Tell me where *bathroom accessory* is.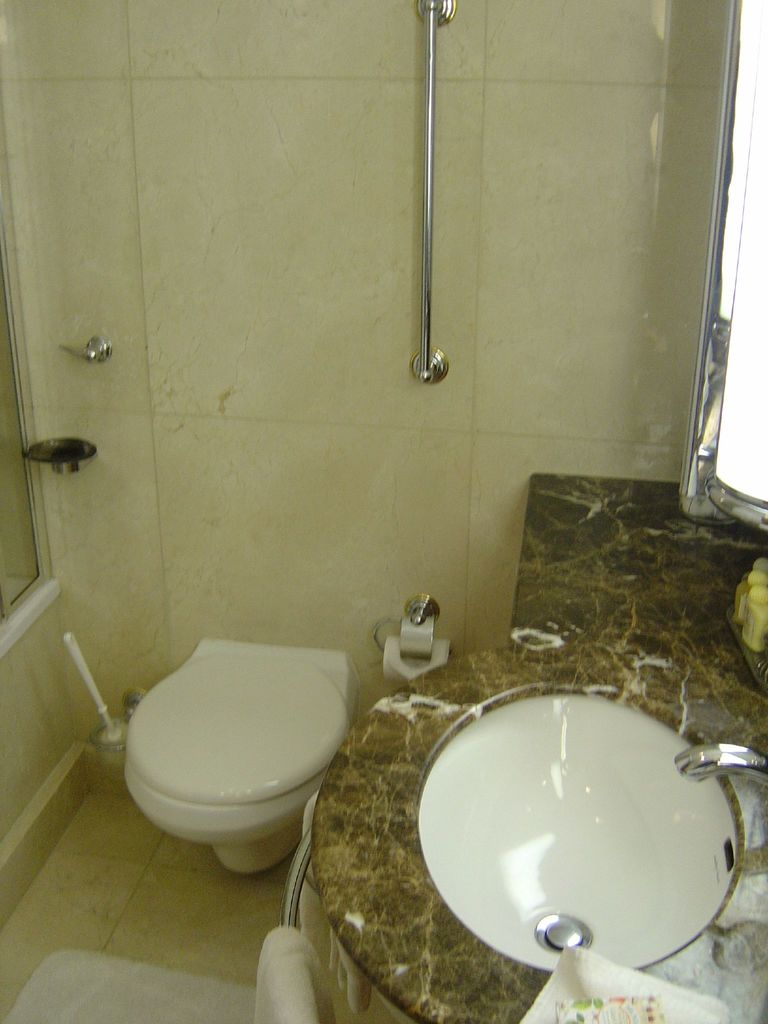
*bathroom accessory* is at bbox=(398, 0, 472, 391).
